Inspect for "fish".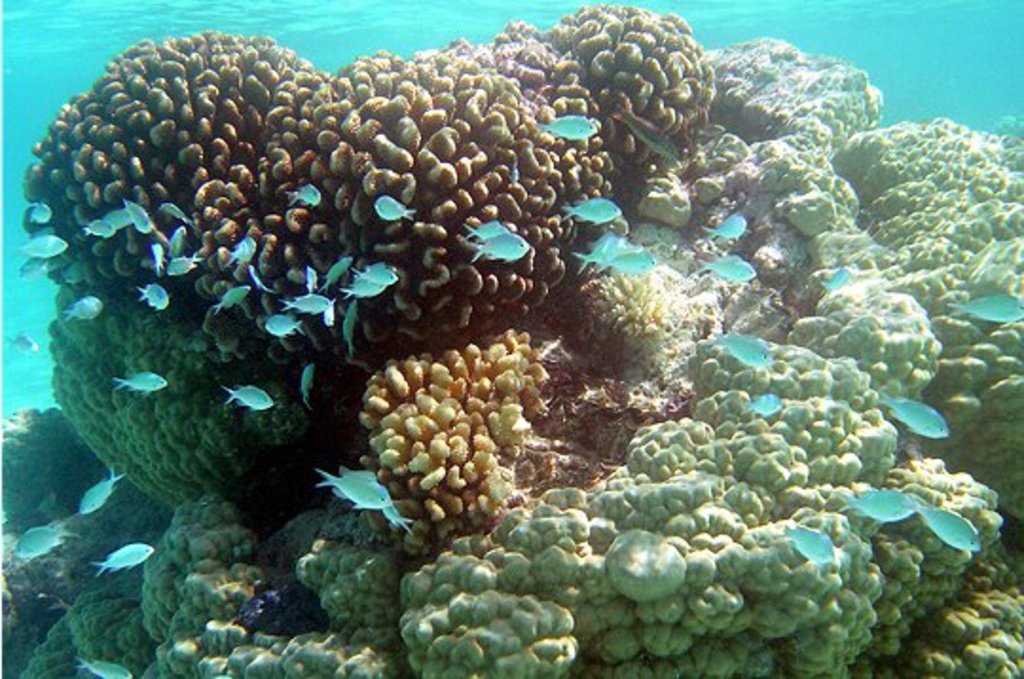
Inspection: l=245, t=260, r=271, b=300.
